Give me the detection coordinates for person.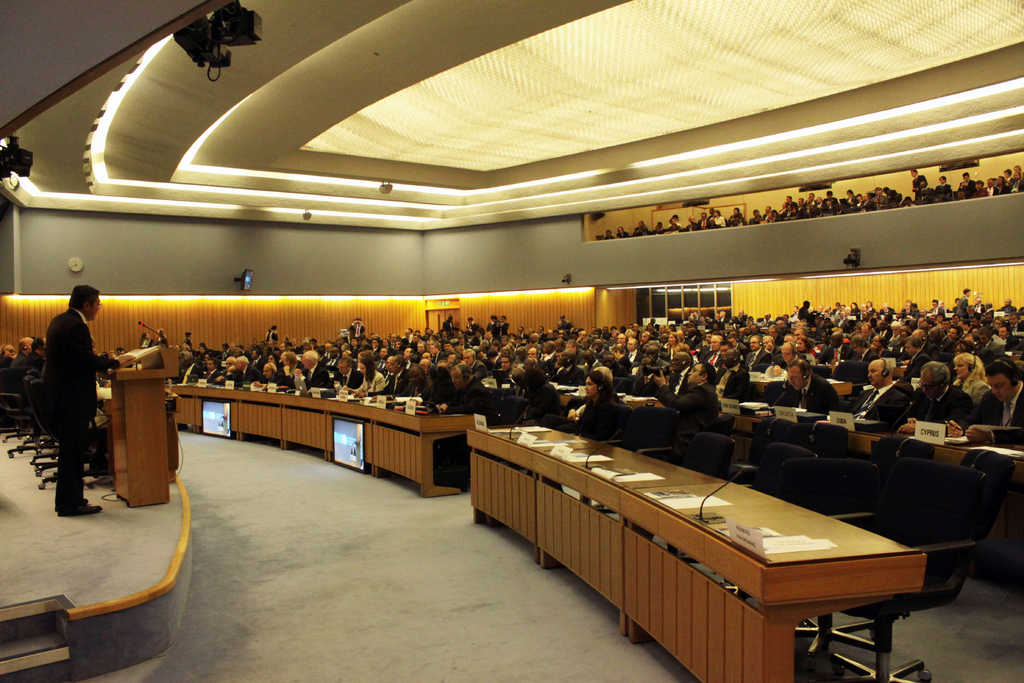
[413,368,453,406].
